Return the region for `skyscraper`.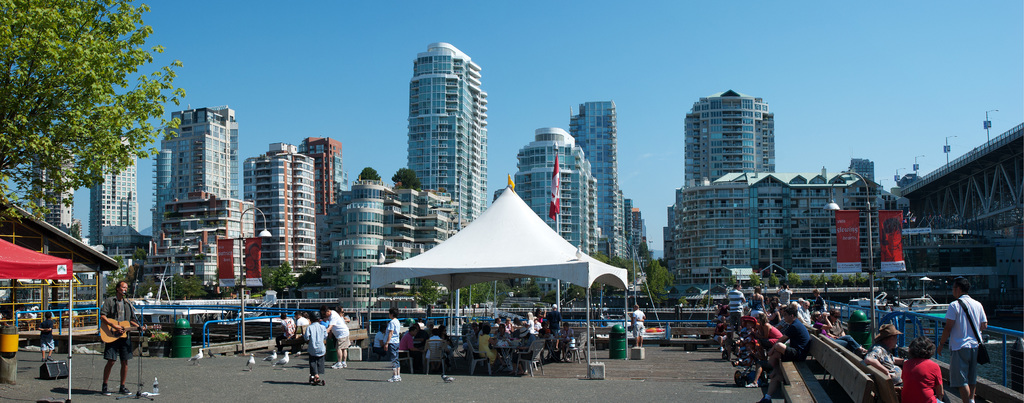
<bbox>633, 210, 646, 262</bbox>.
